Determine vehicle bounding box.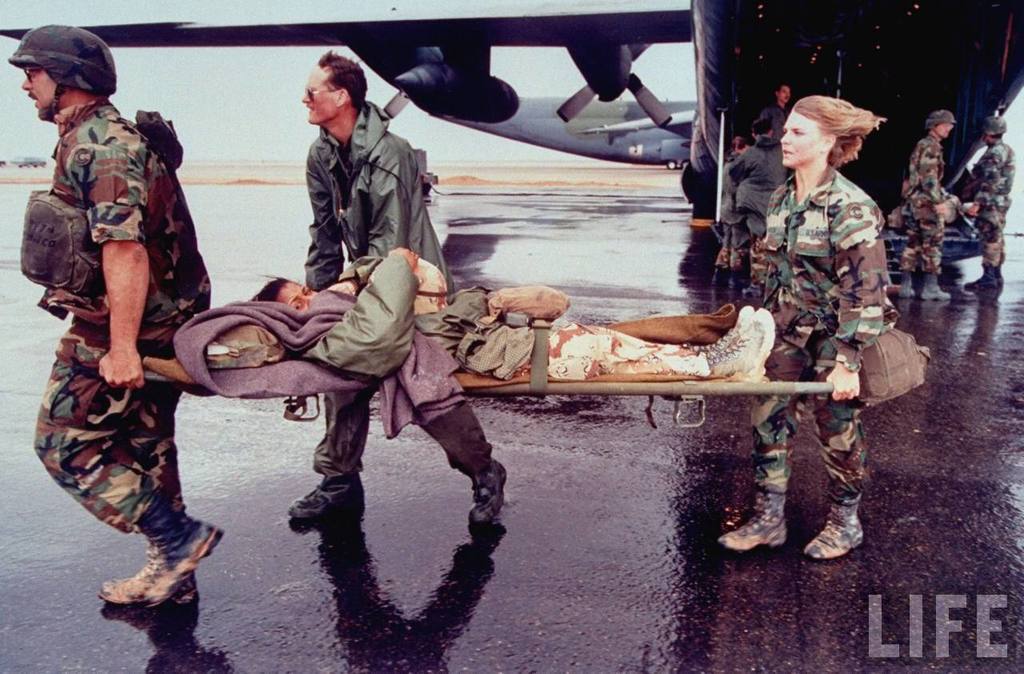
Determined: <box>8,152,46,166</box>.
